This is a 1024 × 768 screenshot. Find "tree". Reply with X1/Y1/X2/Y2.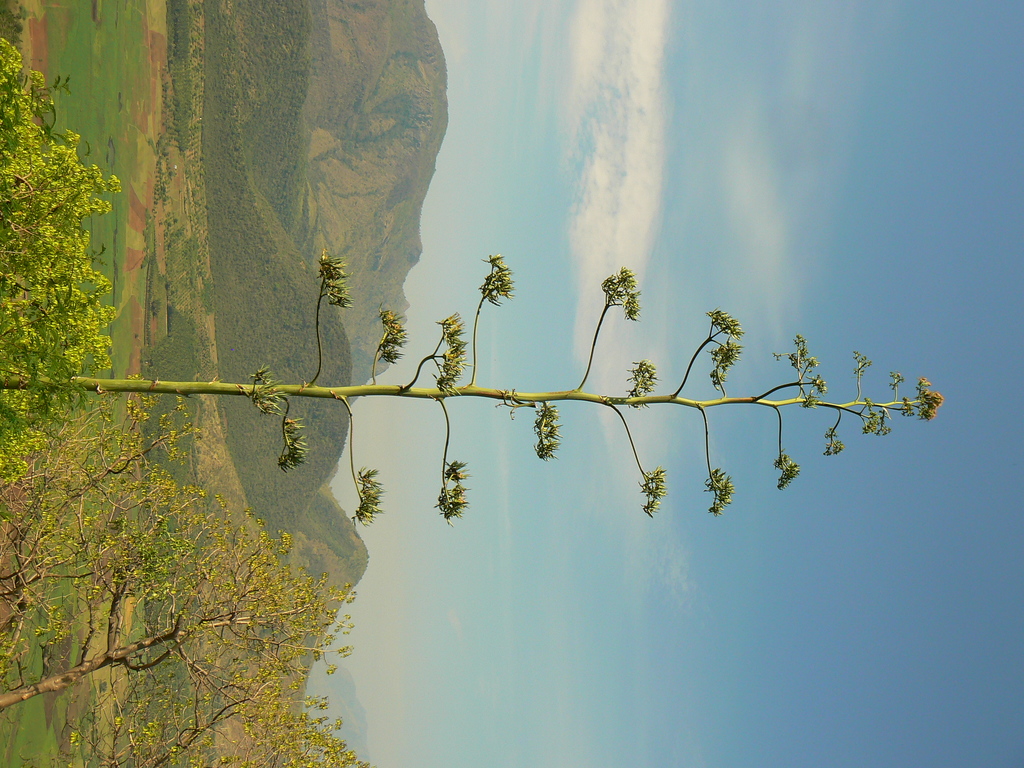
0/372/372/767.
